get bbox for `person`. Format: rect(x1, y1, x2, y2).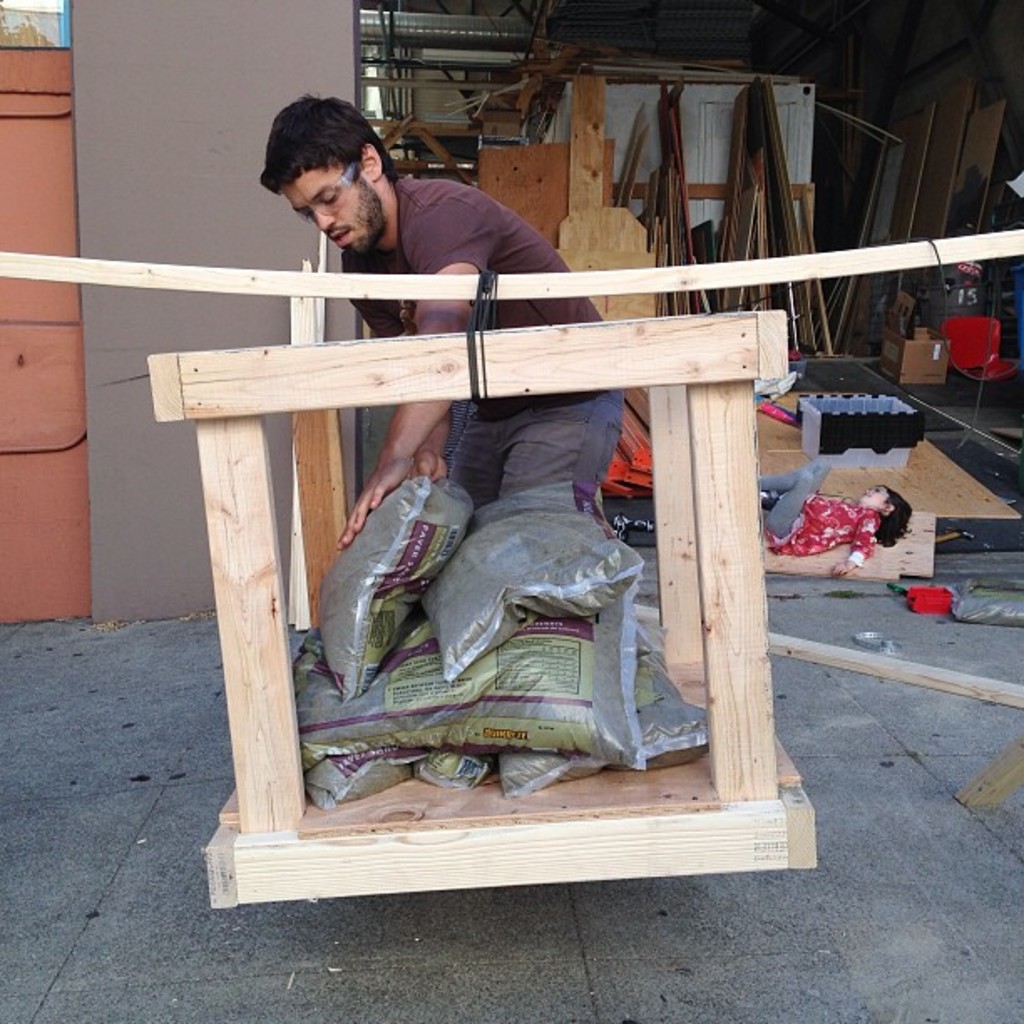
rect(758, 453, 912, 579).
